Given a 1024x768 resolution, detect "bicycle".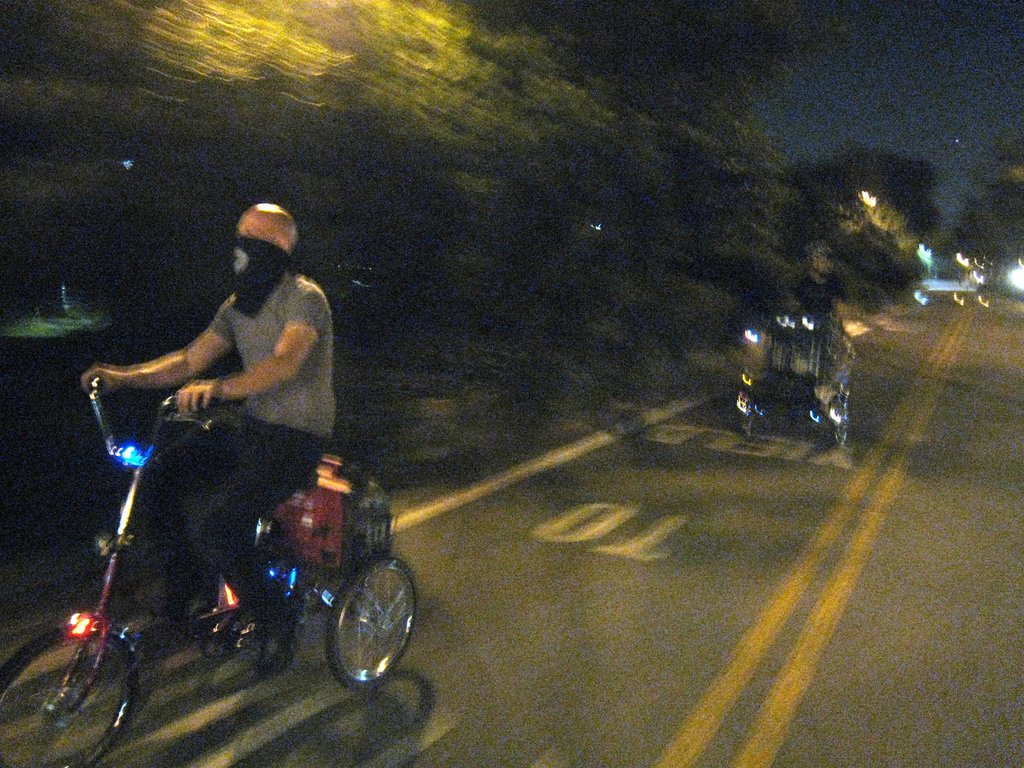
bbox=(0, 374, 420, 767).
